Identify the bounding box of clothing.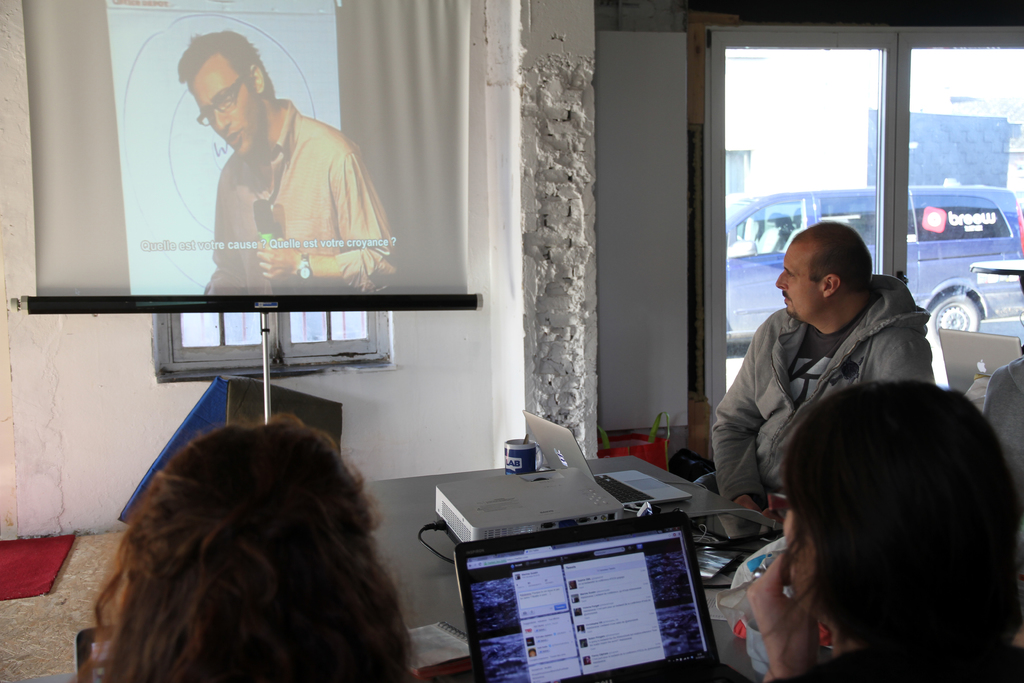
(x1=711, y1=272, x2=932, y2=532).
